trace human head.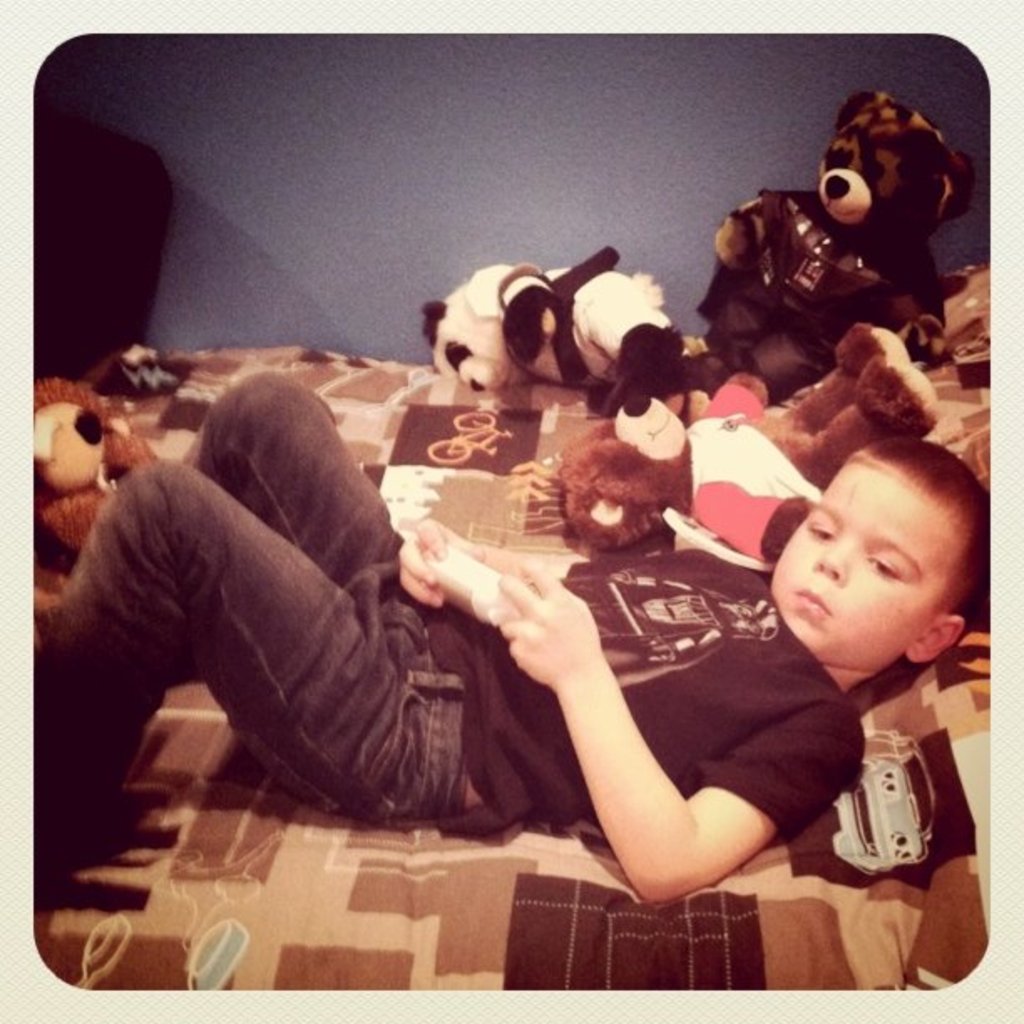
Traced to box=[780, 442, 979, 693].
